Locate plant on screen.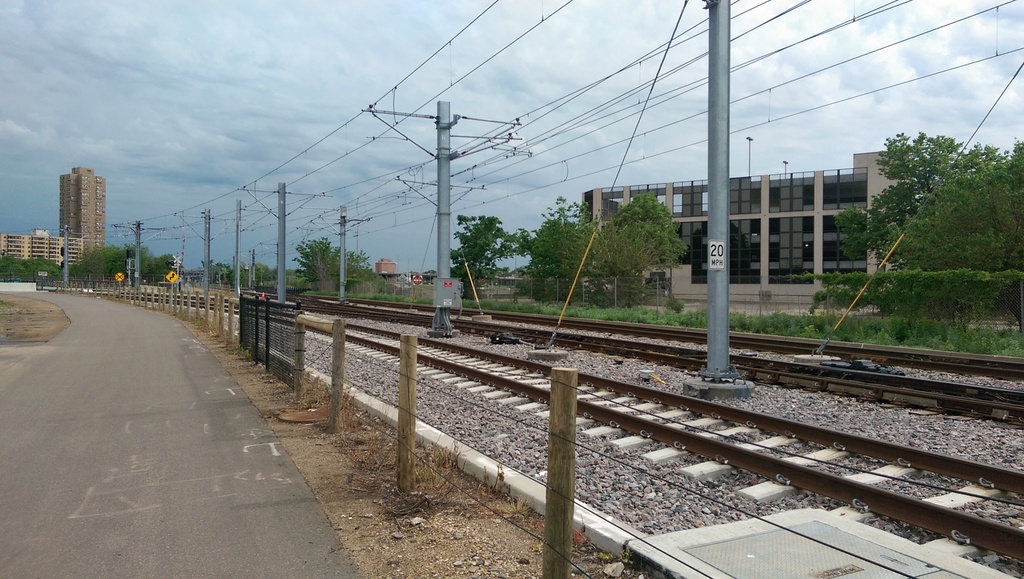
On screen at [x1=595, y1=541, x2=637, y2=571].
